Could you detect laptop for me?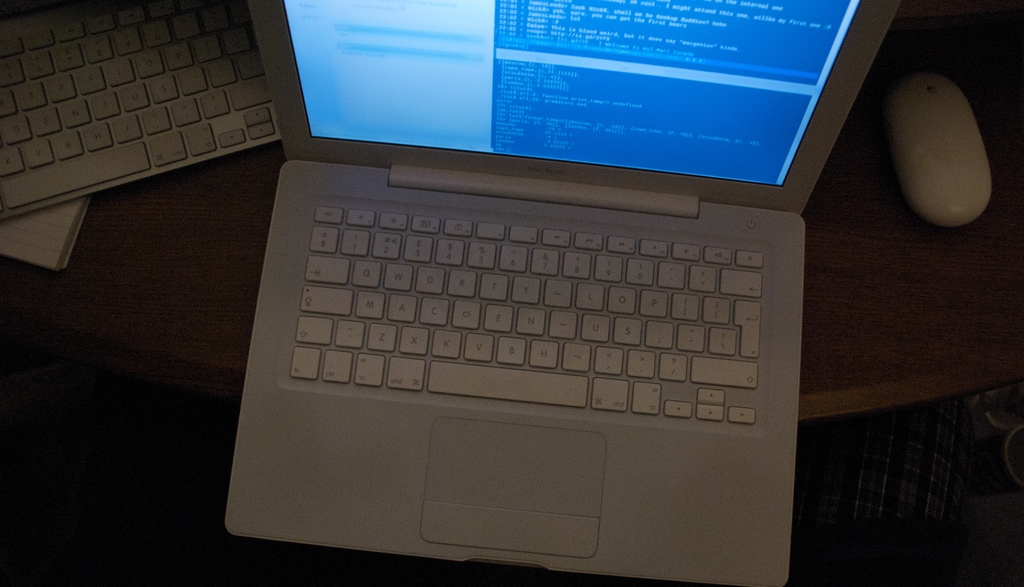
Detection result: [247,0,897,580].
